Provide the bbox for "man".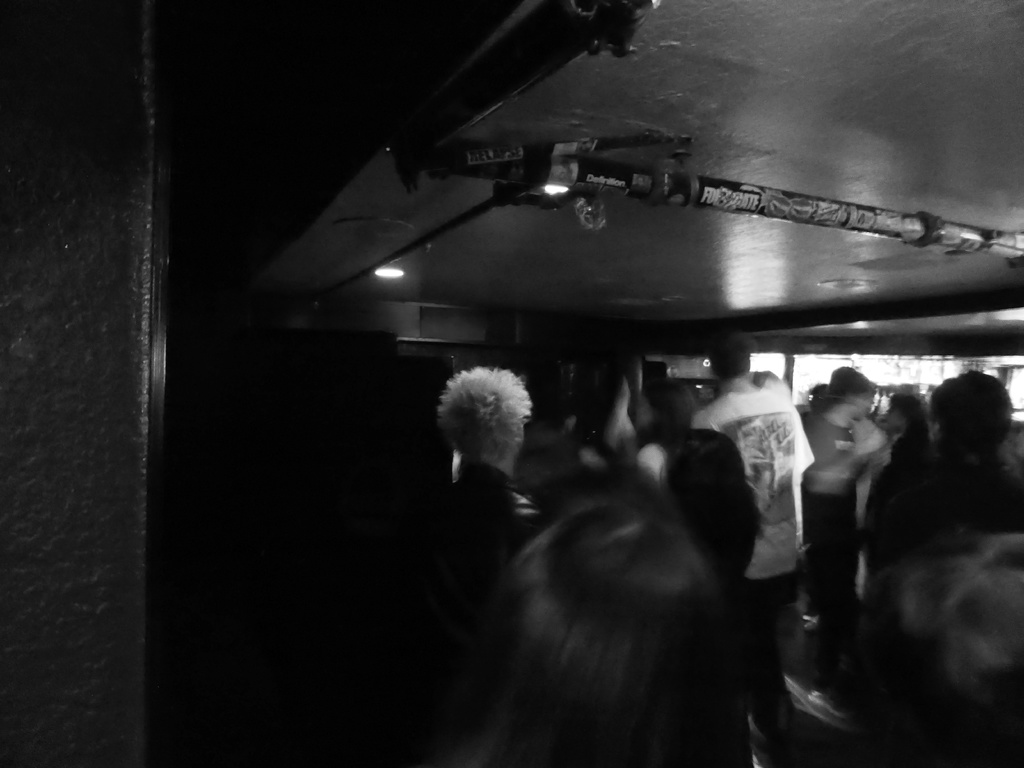
detection(858, 369, 1023, 689).
